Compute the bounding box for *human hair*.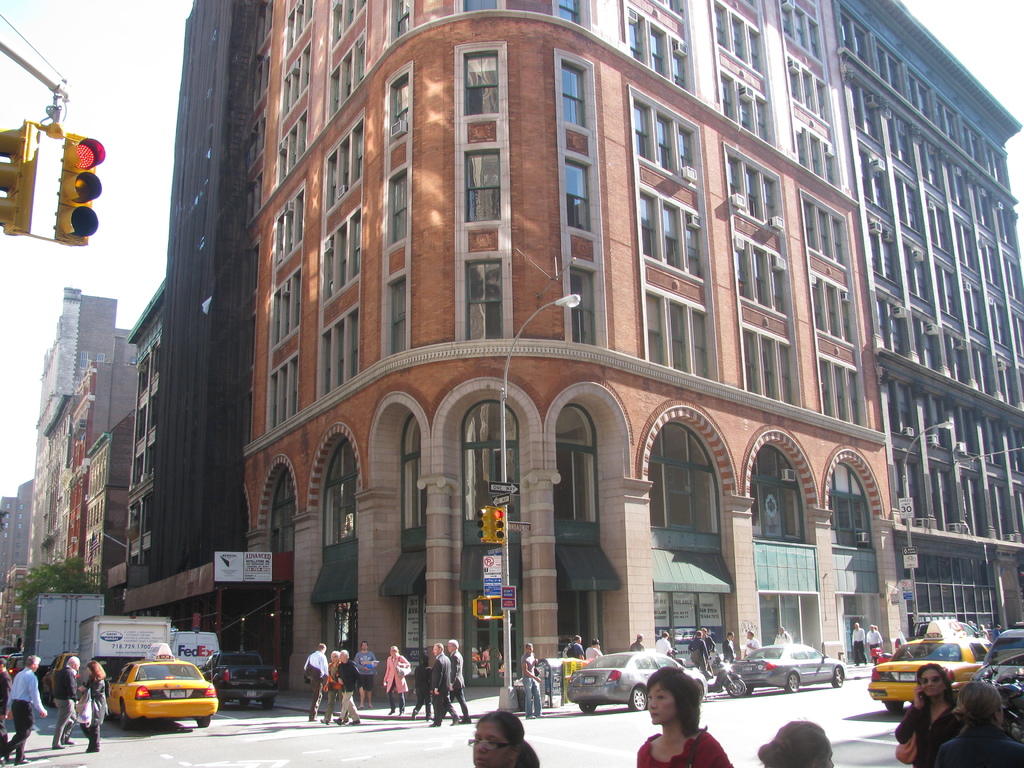
<box>472,710,541,767</box>.
